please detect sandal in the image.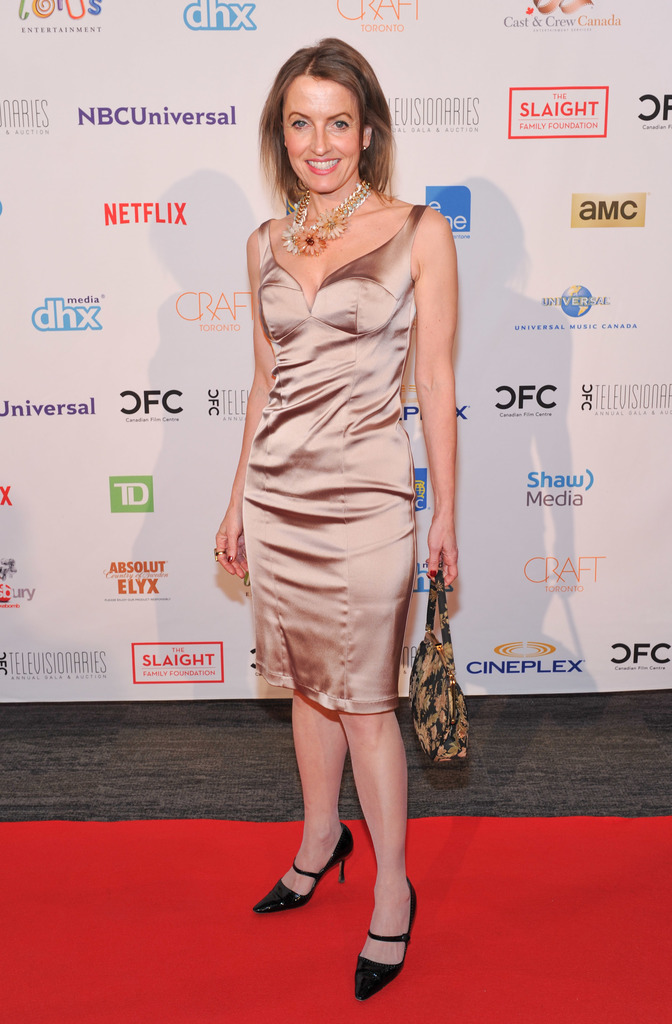
Rect(250, 821, 356, 910).
